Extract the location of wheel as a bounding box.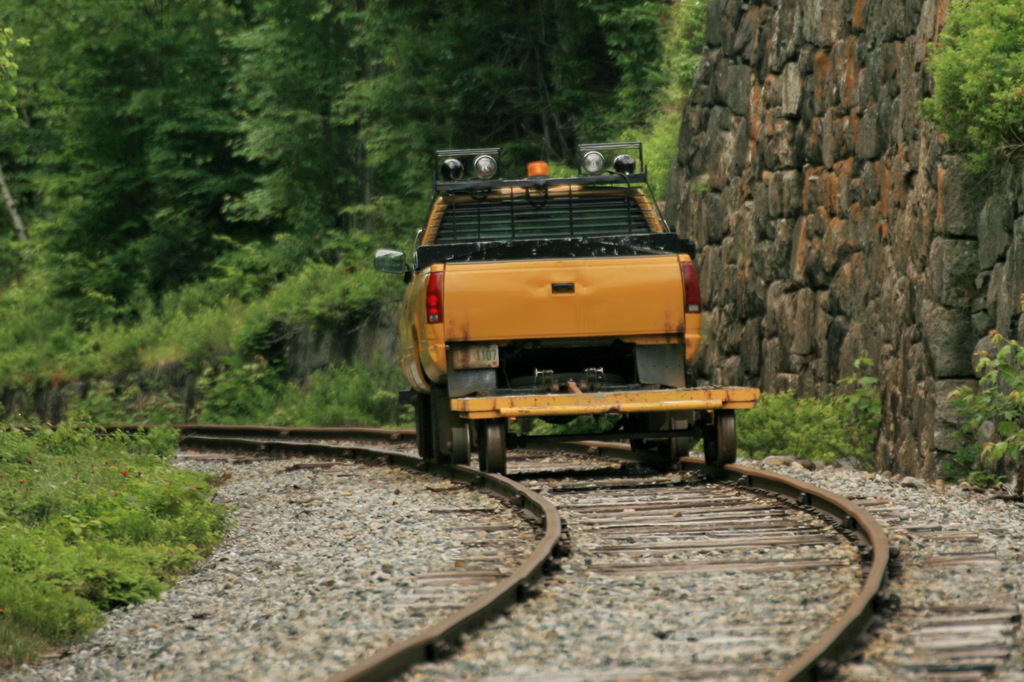
bbox(700, 409, 740, 467).
